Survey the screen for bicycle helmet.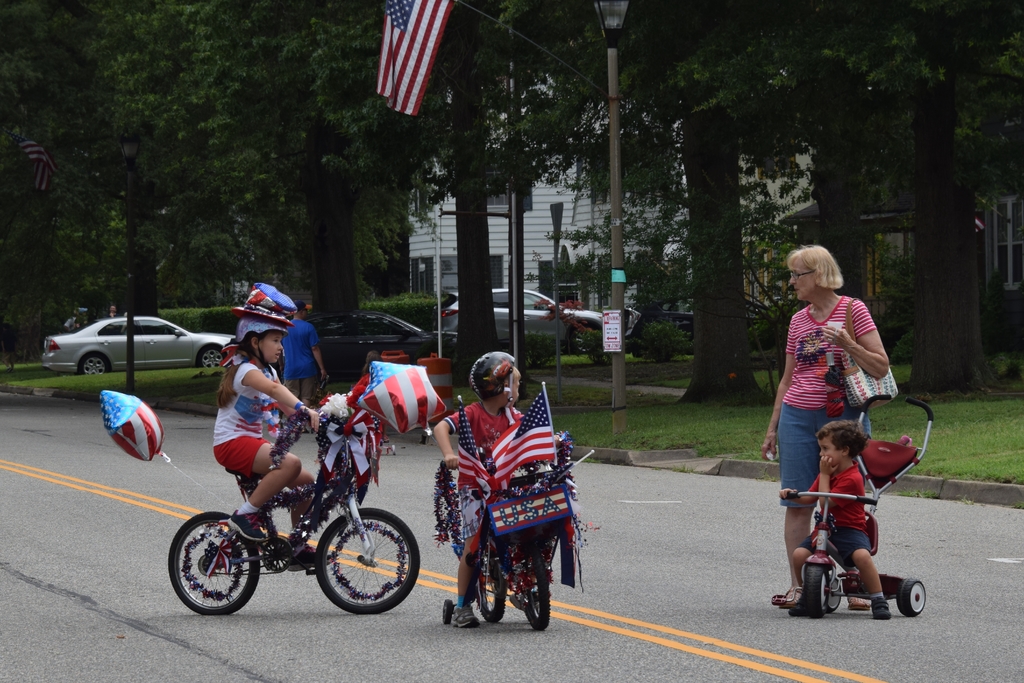
Survey found: (241,317,280,372).
